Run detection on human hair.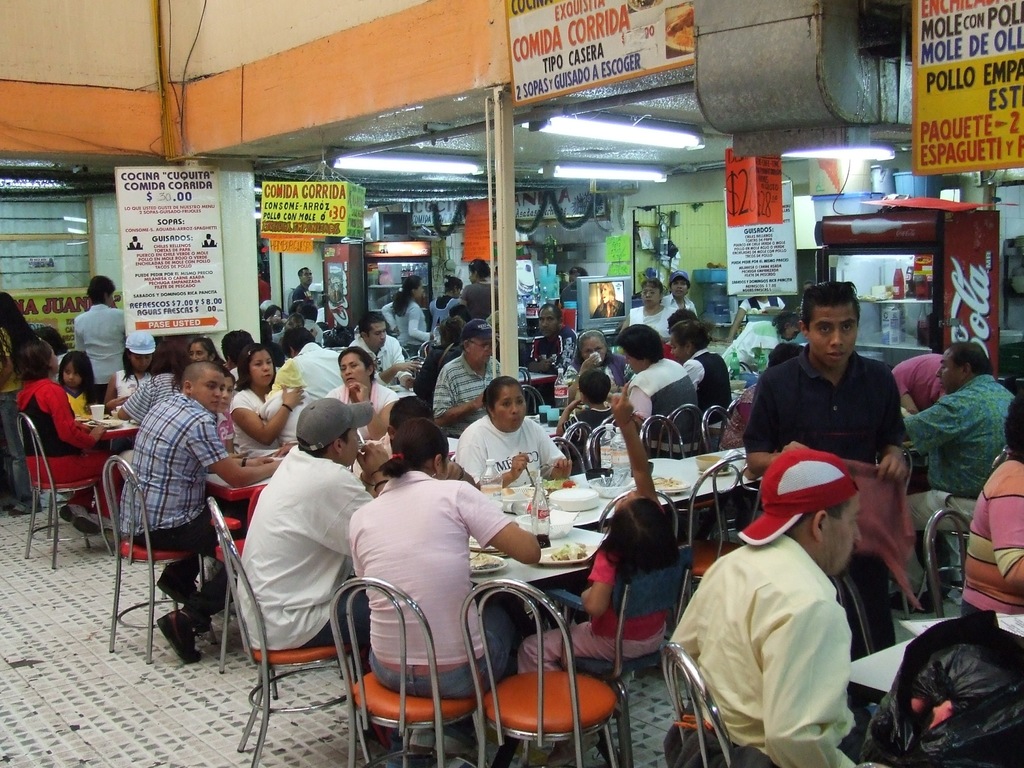
Result: 442,278,461,294.
